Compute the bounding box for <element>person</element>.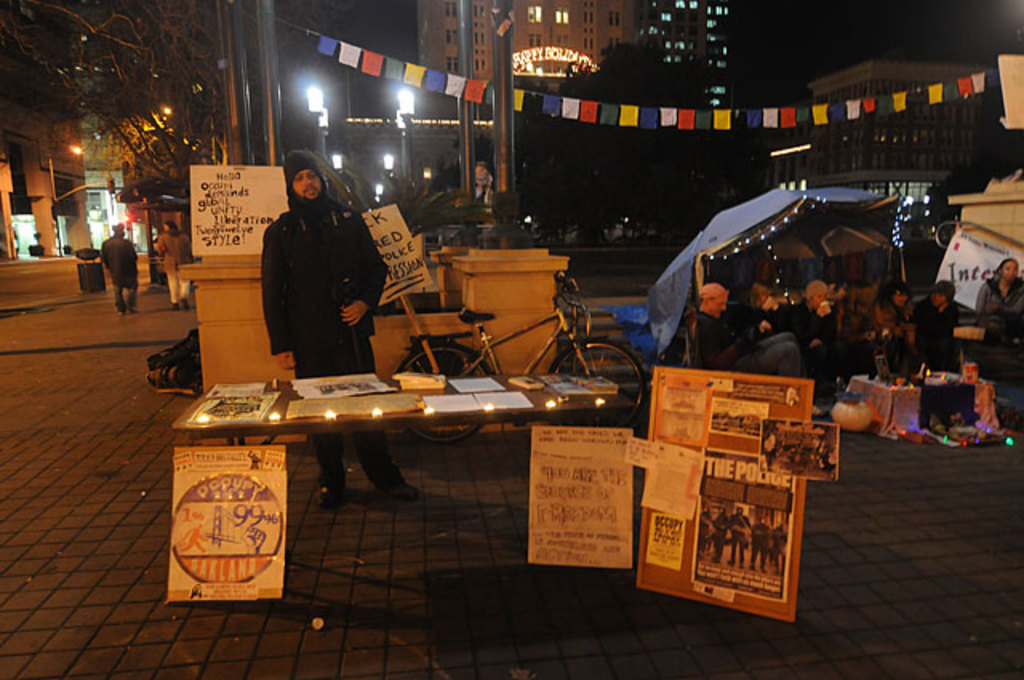
155:221:190:307.
